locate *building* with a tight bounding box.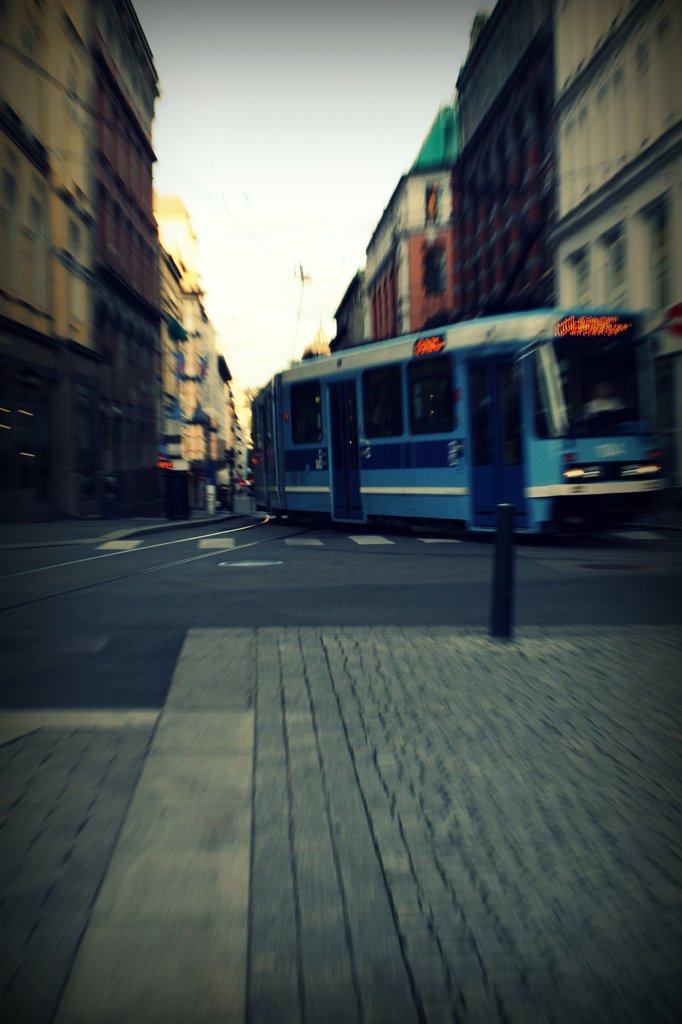
(left=361, top=104, right=460, bottom=332).
